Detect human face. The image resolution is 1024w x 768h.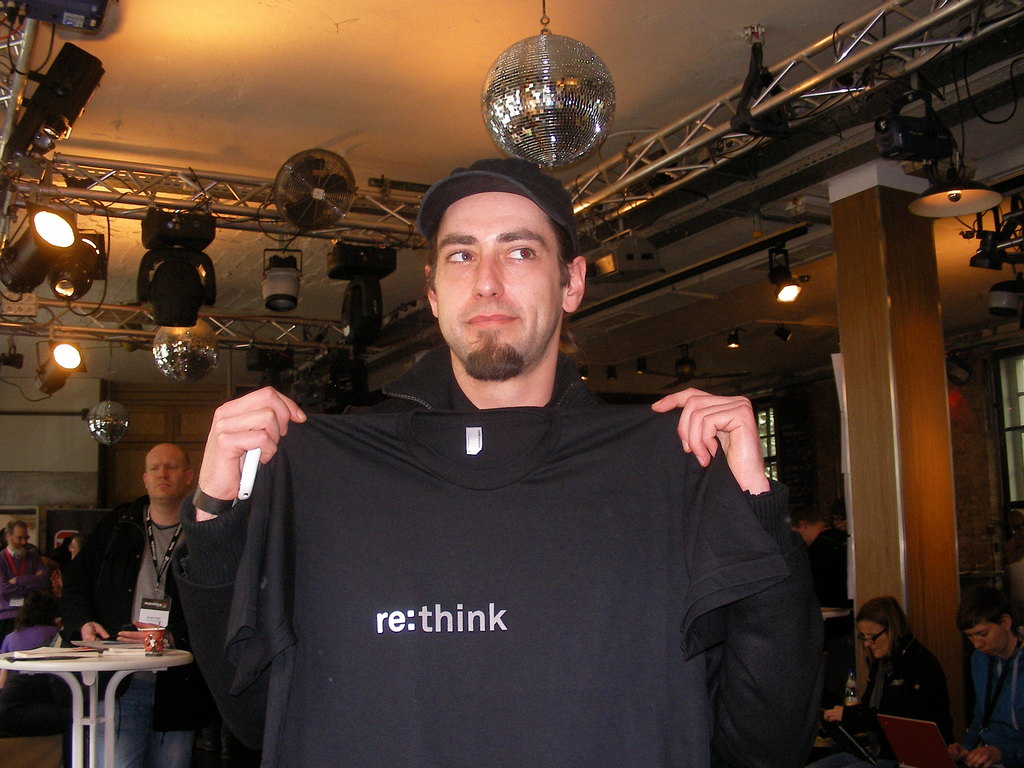
rect(146, 449, 186, 499).
